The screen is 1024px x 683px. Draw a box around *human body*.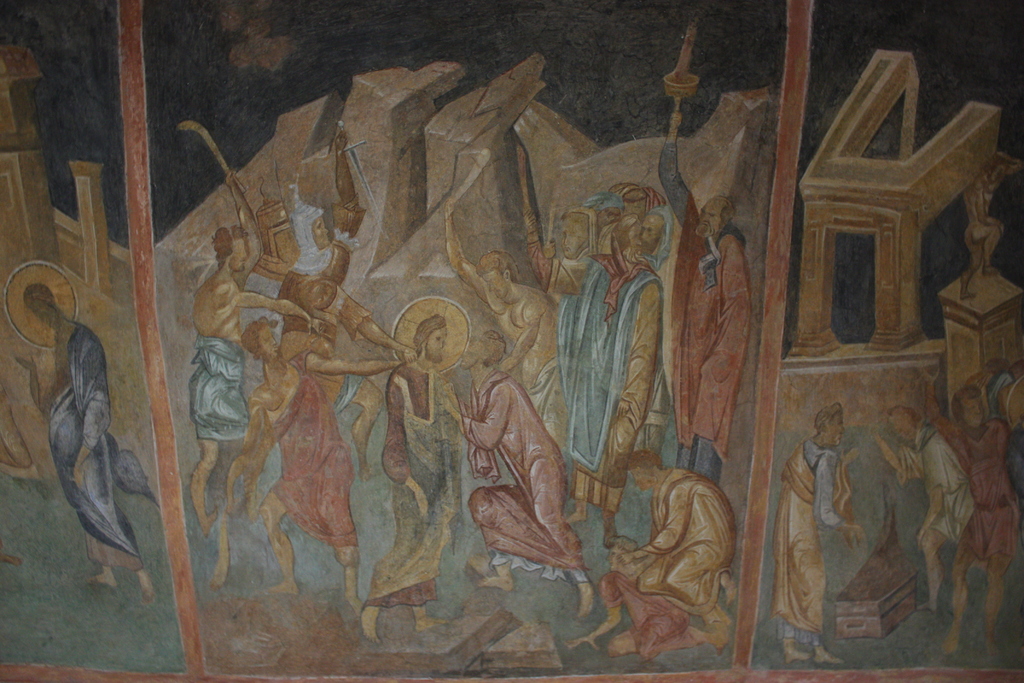
[918,359,1019,650].
